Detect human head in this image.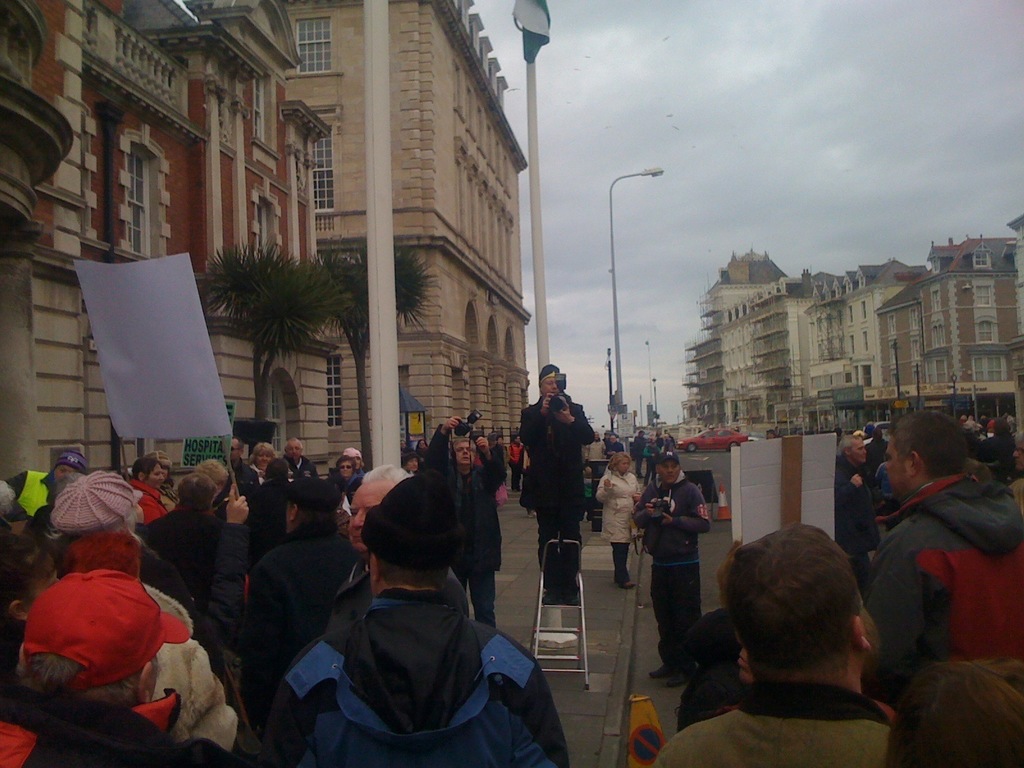
Detection: [left=888, top=412, right=972, bottom=498].
